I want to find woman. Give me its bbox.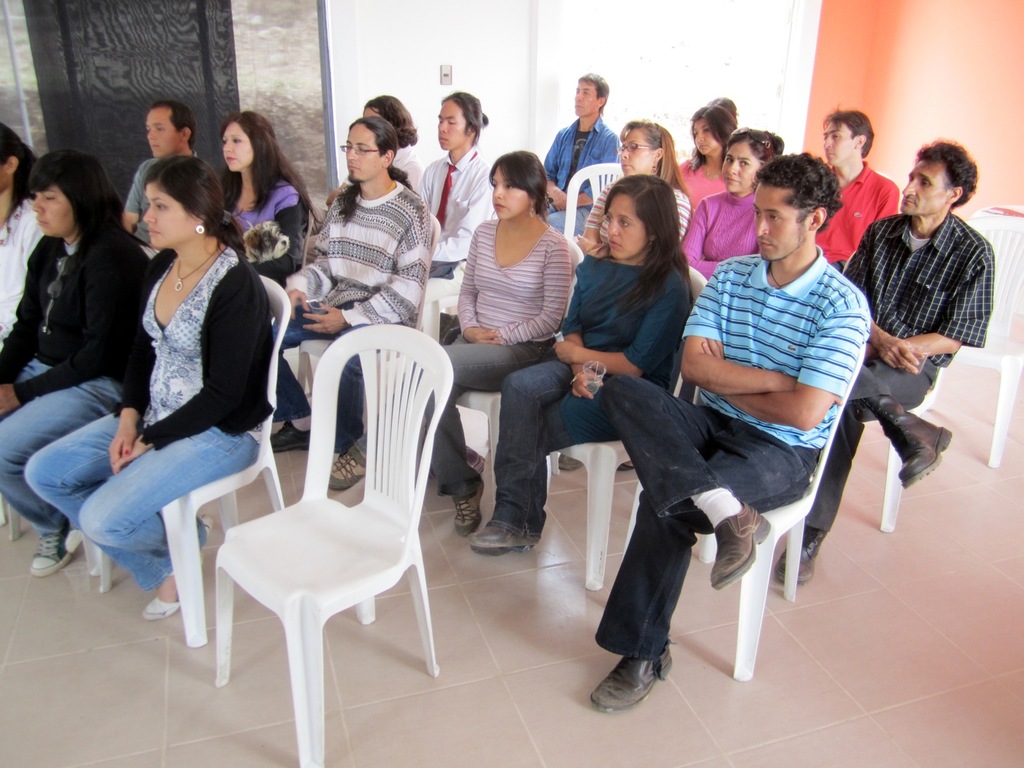
(left=467, top=169, right=694, bottom=554).
